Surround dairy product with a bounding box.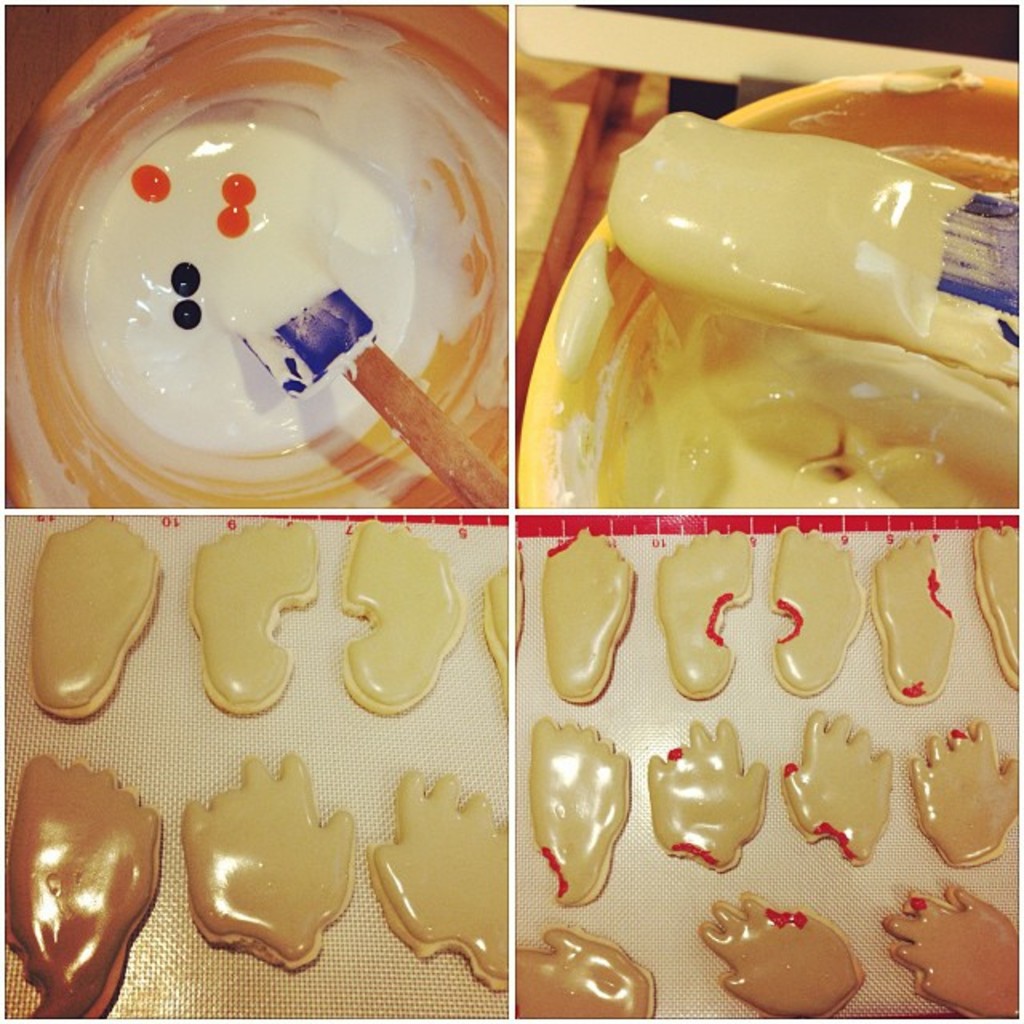
176:747:381:965.
